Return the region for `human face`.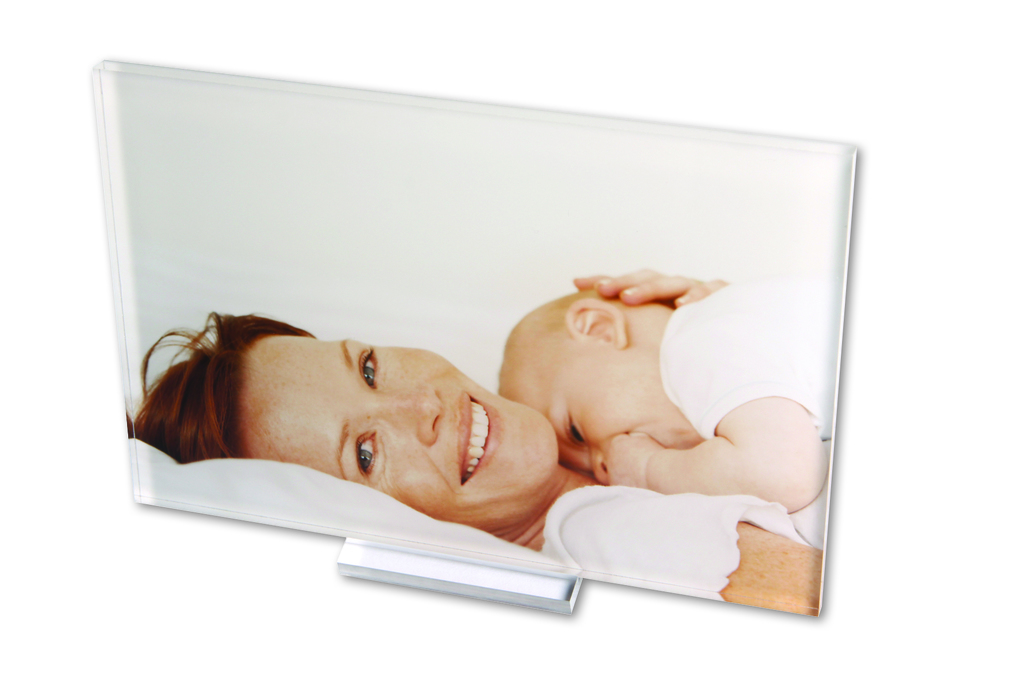
Rect(248, 333, 558, 521).
